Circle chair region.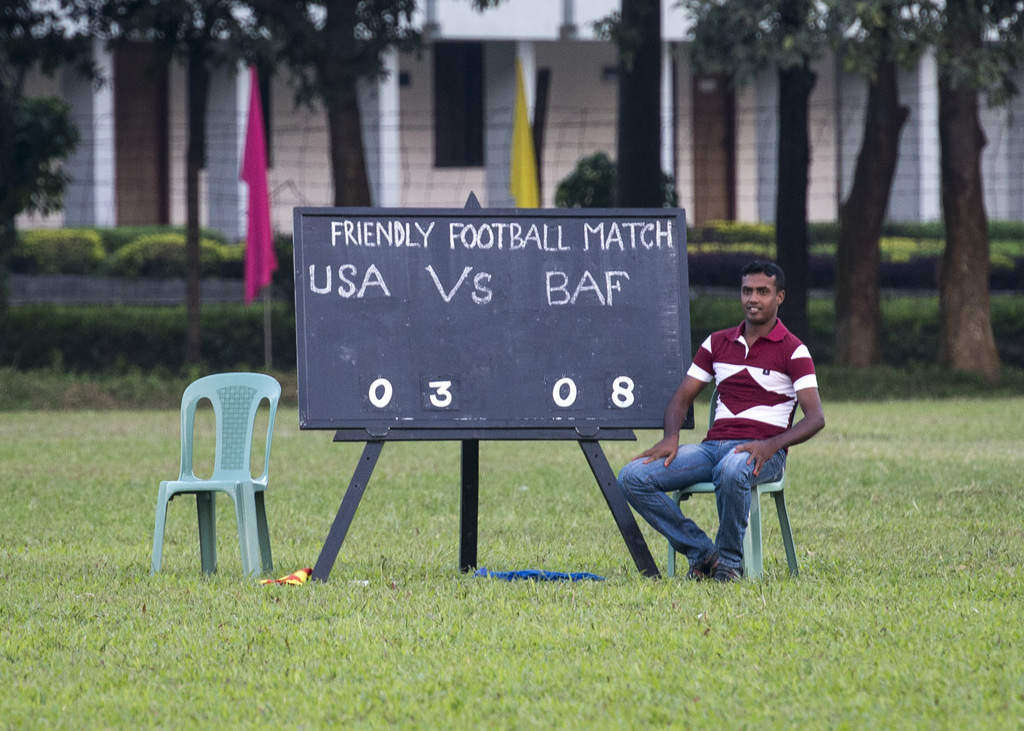
Region: (left=154, top=362, right=288, bottom=599).
